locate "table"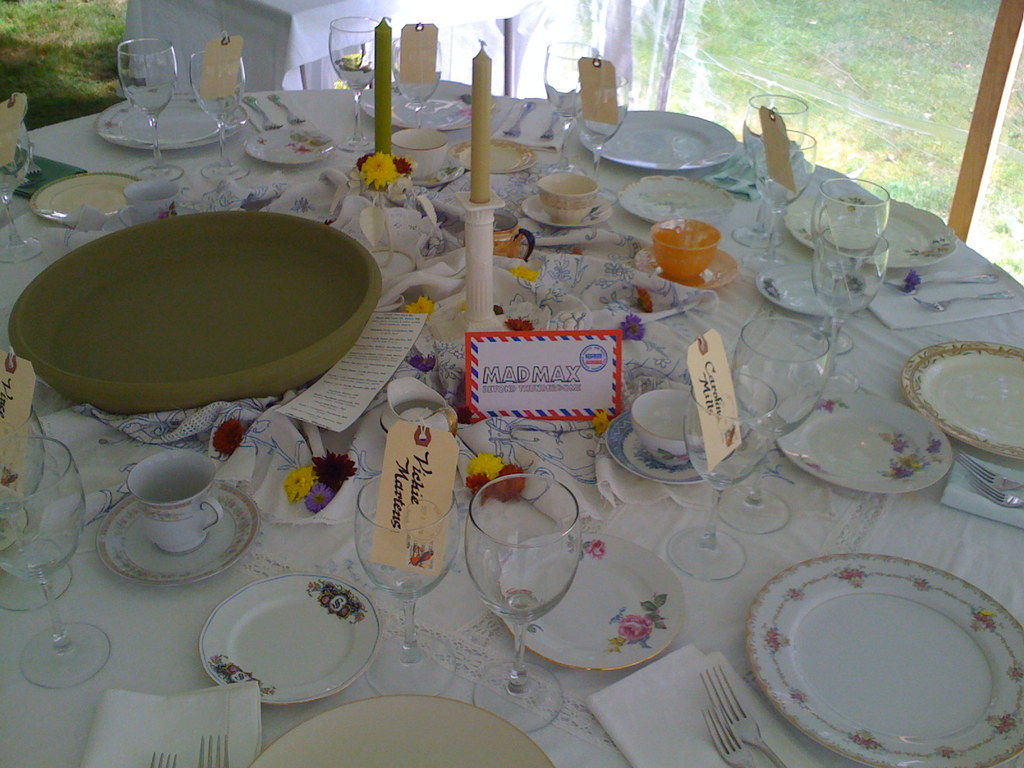
box=[115, 0, 628, 98]
